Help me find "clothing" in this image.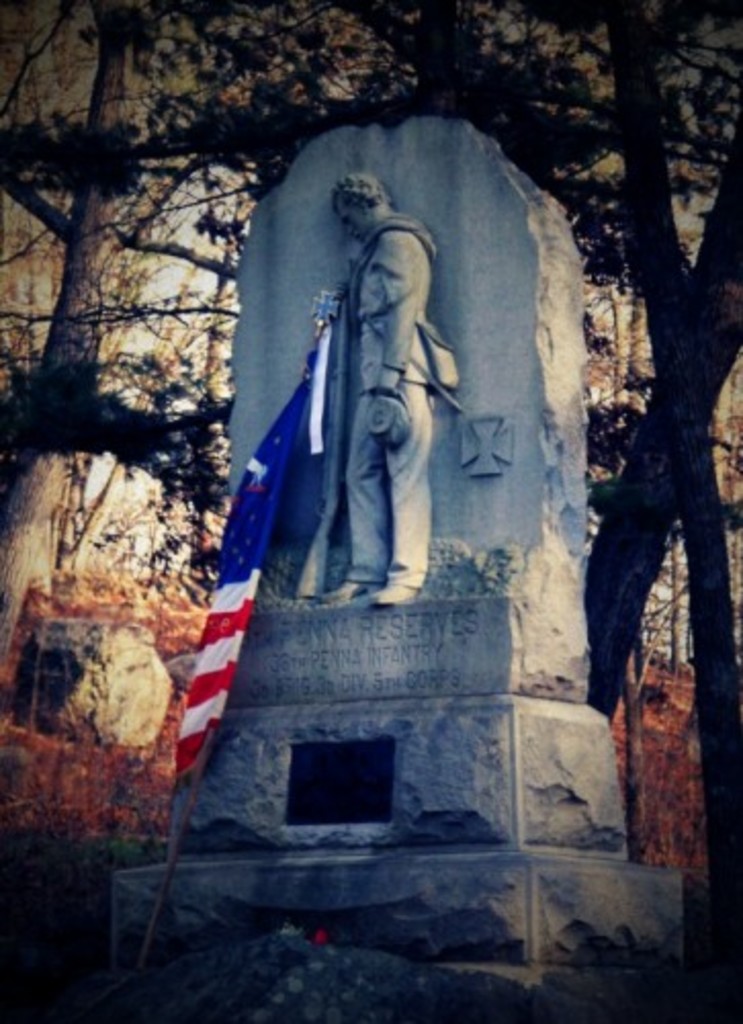
Found it: box(356, 213, 430, 383).
